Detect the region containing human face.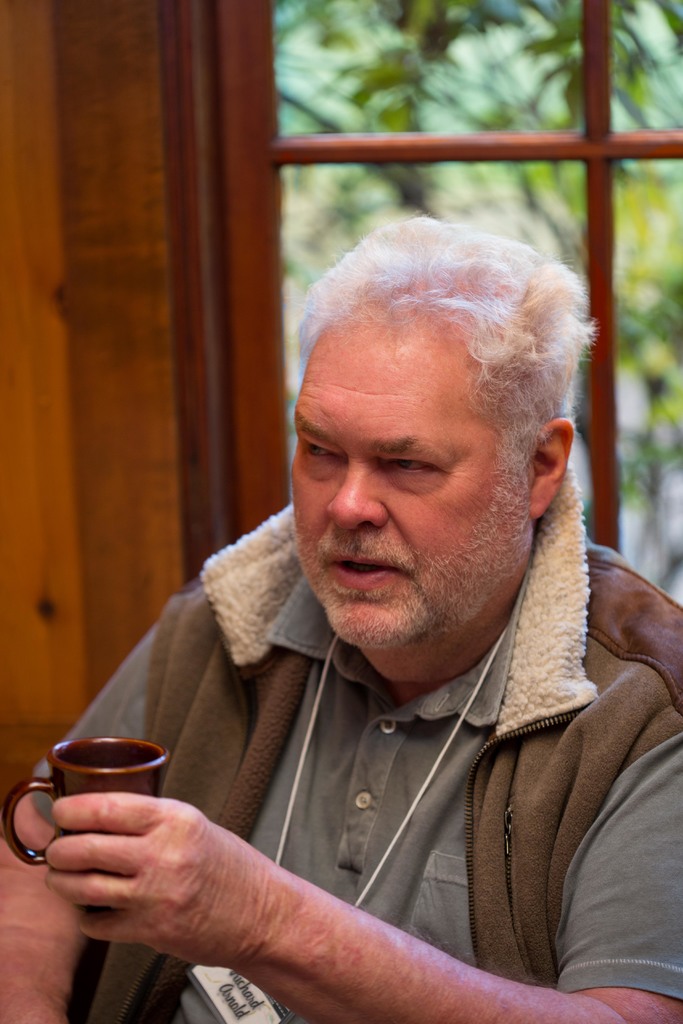
box=[291, 328, 529, 641].
